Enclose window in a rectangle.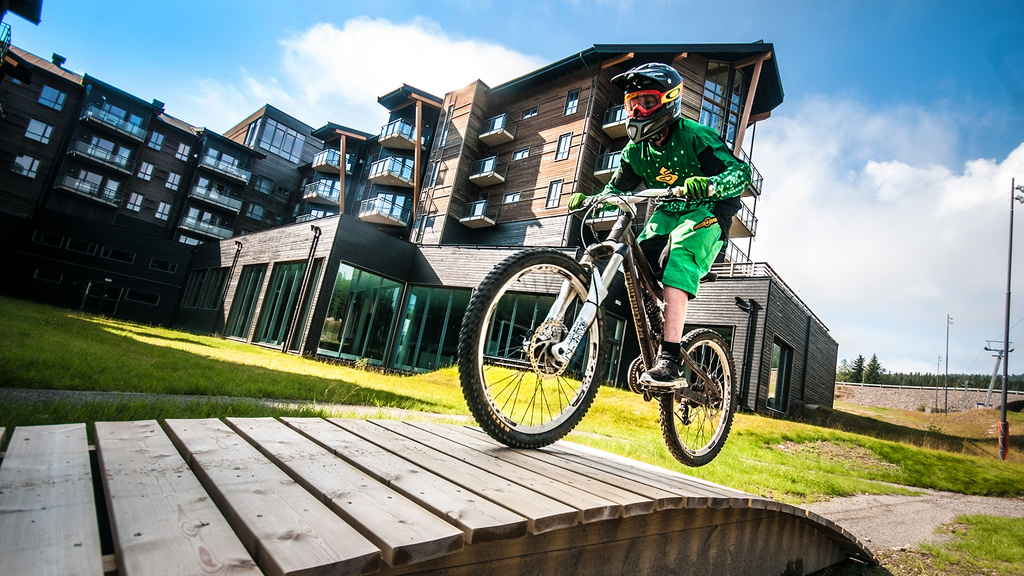
[74, 169, 102, 195].
